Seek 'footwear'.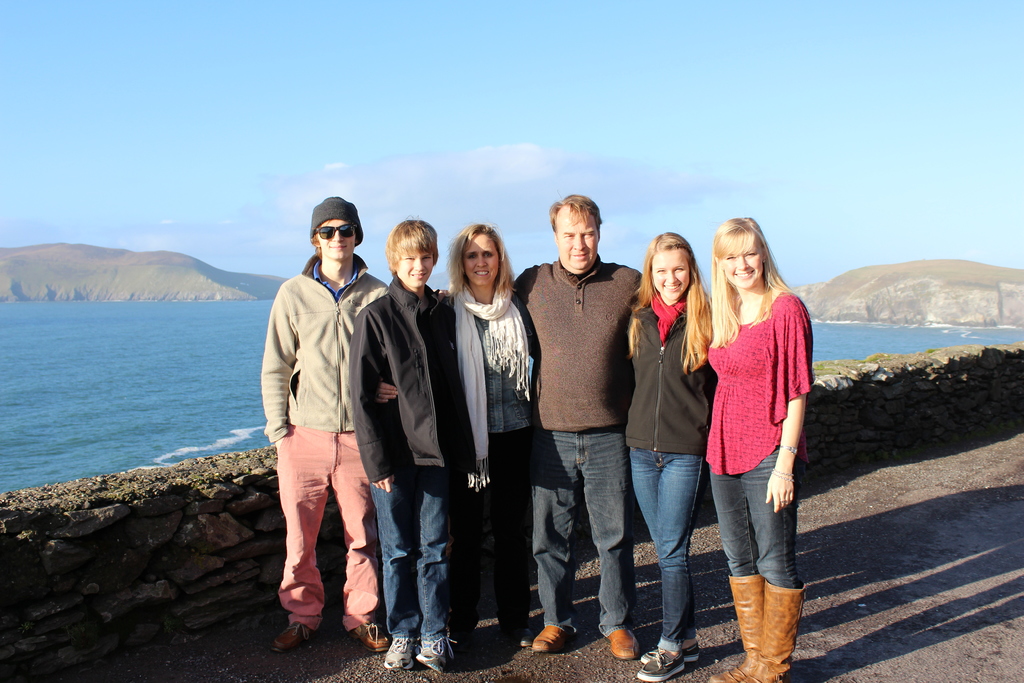
{"left": 708, "top": 571, "right": 764, "bottom": 682}.
